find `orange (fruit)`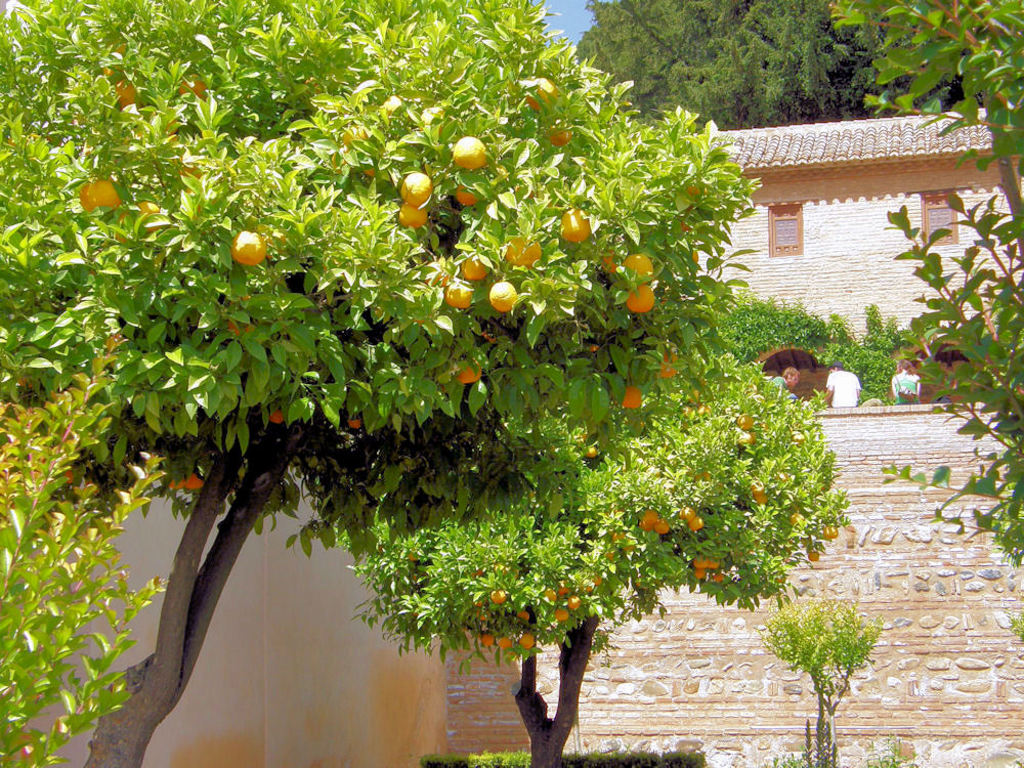
bbox=[566, 204, 588, 244]
